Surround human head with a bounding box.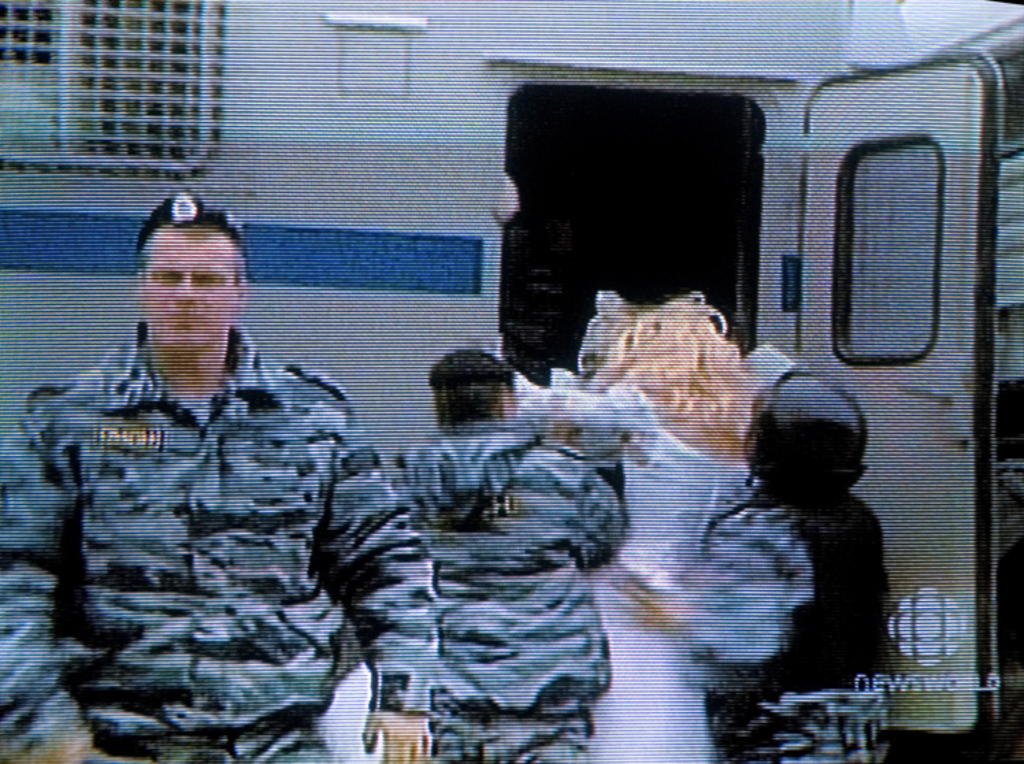
(628, 301, 739, 392).
